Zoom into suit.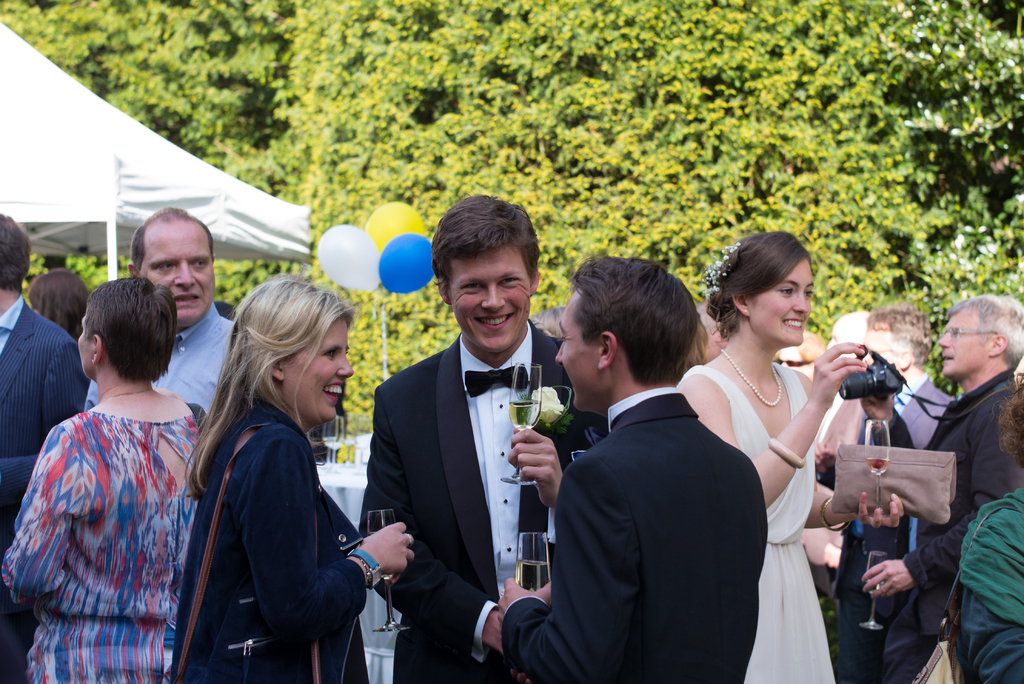
Zoom target: [375,254,561,665].
